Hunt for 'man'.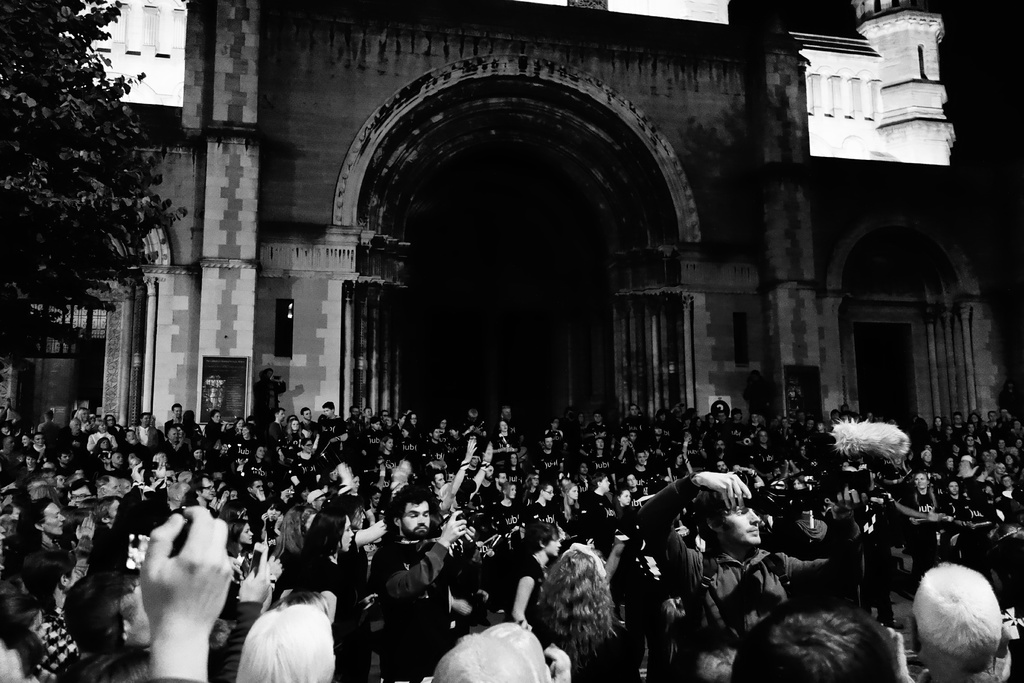
Hunted down at (623,405,643,431).
